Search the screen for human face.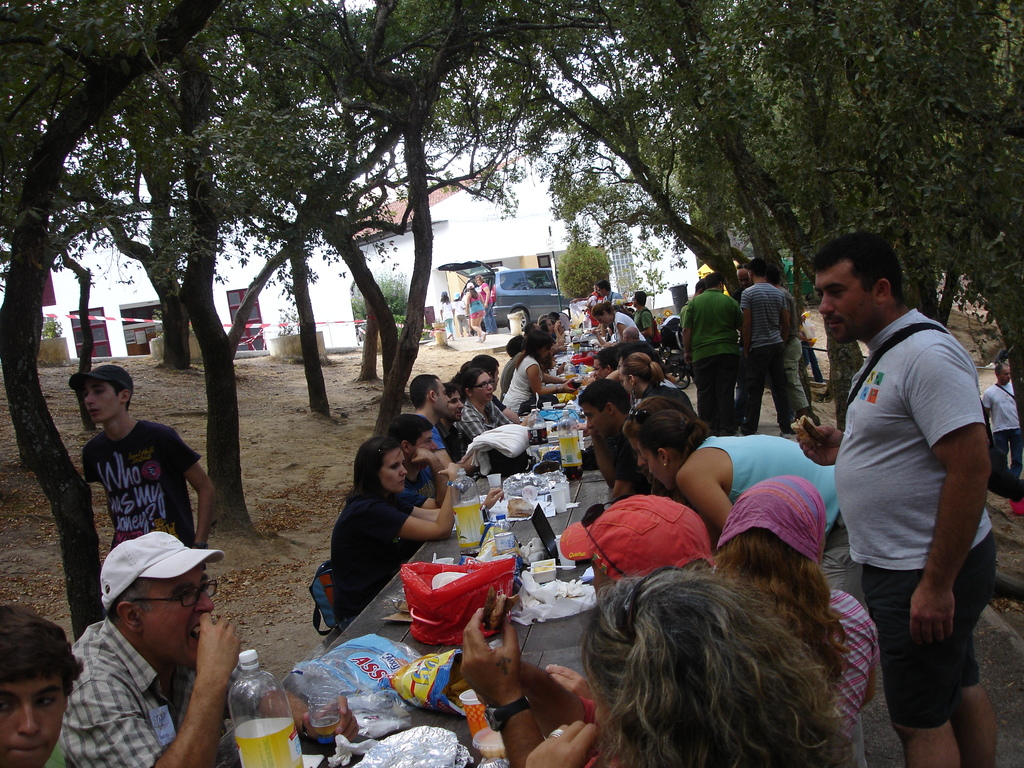
Found at (x1=380, y1=450, x2=403, y2=497).
